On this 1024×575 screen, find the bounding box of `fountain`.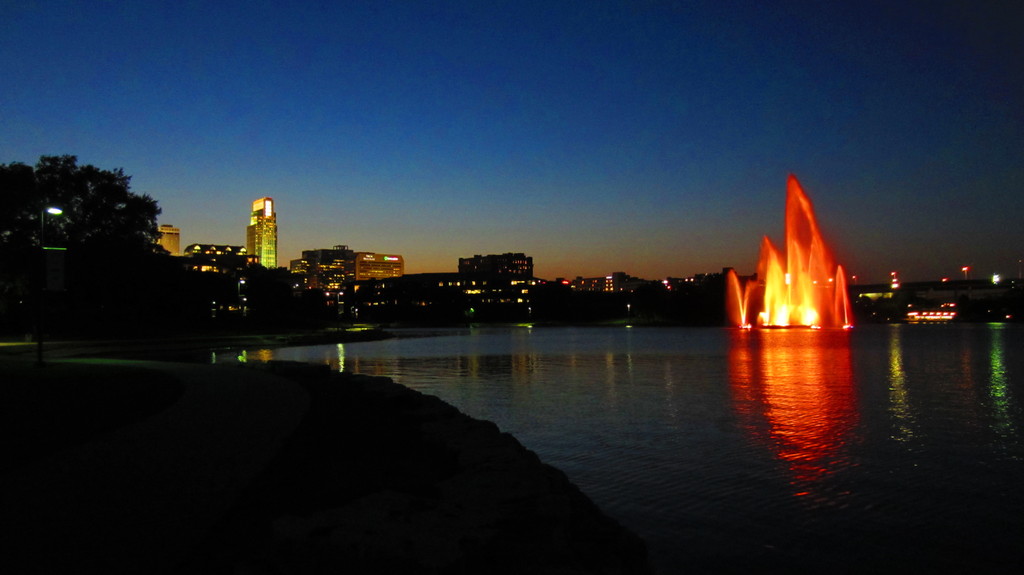
Bounding box: Rect(712, 171, 861, 341).
